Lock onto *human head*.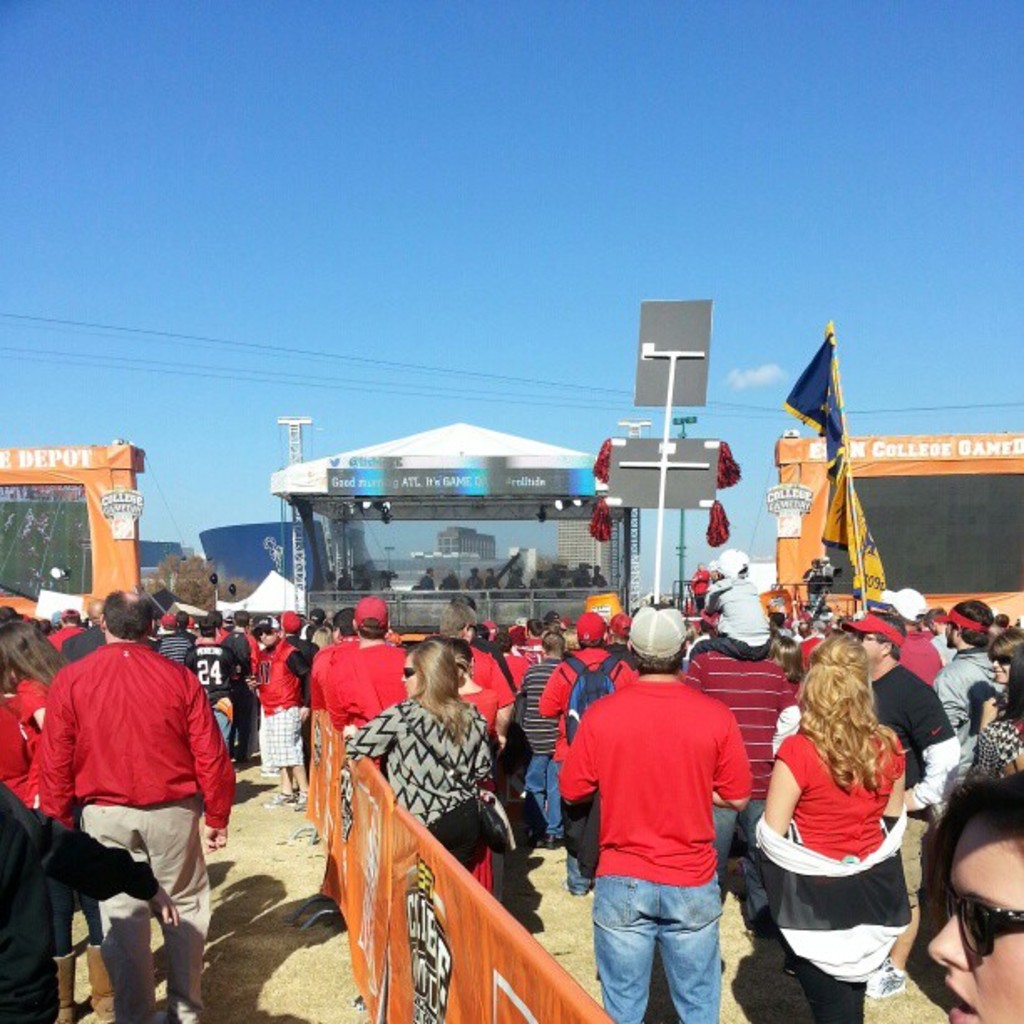
Locked: {"left": 991, "top": 626, "right": 1022, "bottom": 679}.
